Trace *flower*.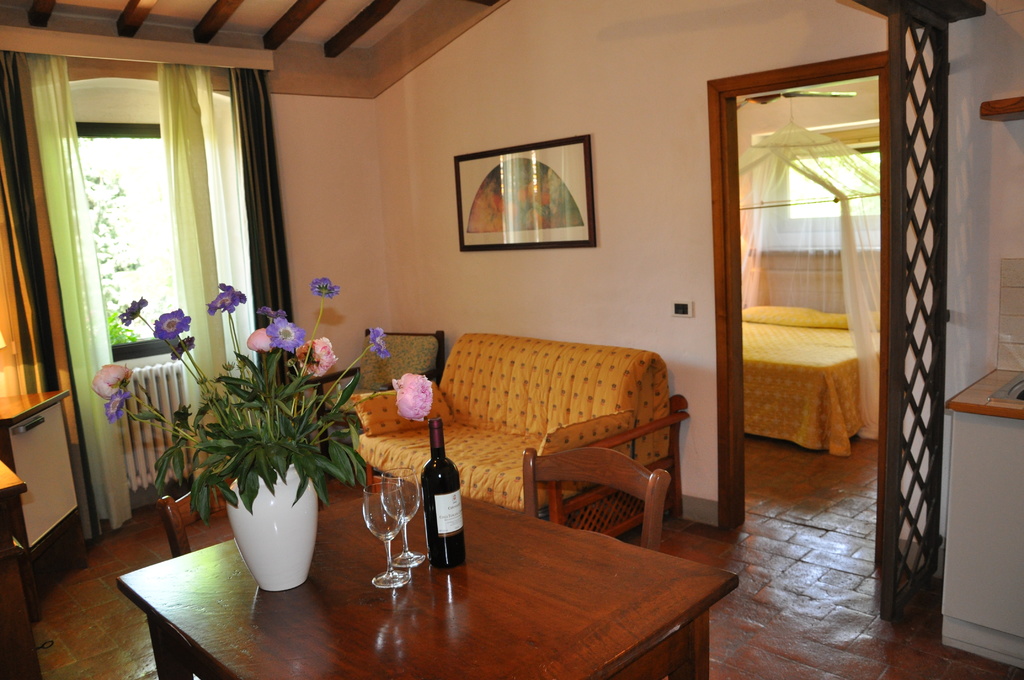
Traced to detection(396, 373, 436, 424).
